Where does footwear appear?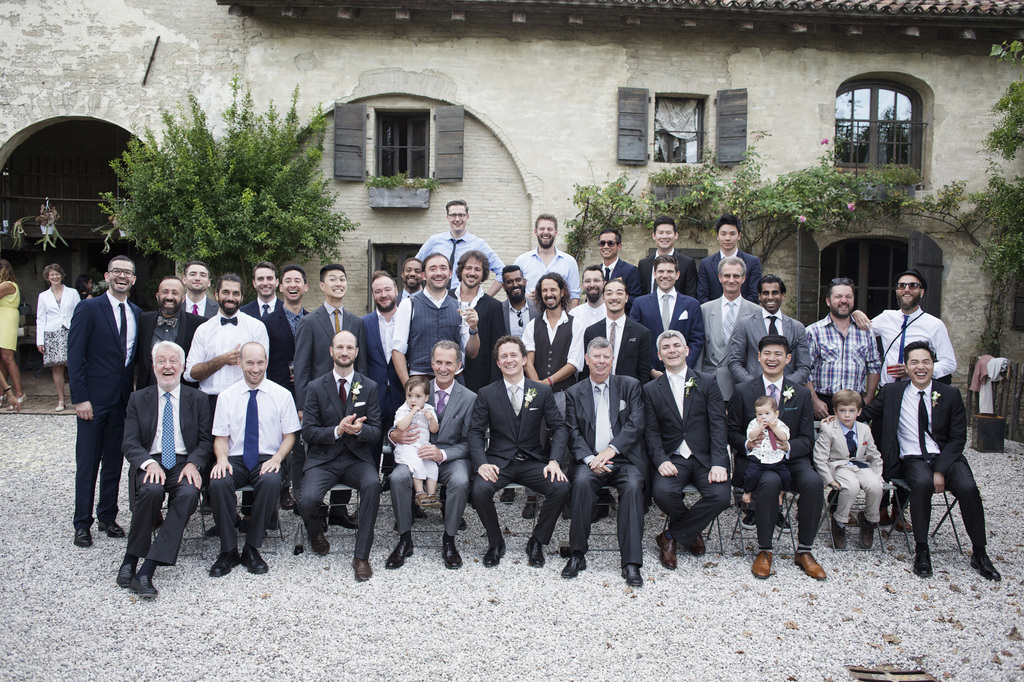
Appears at rect(459, 518, 470, 528).
